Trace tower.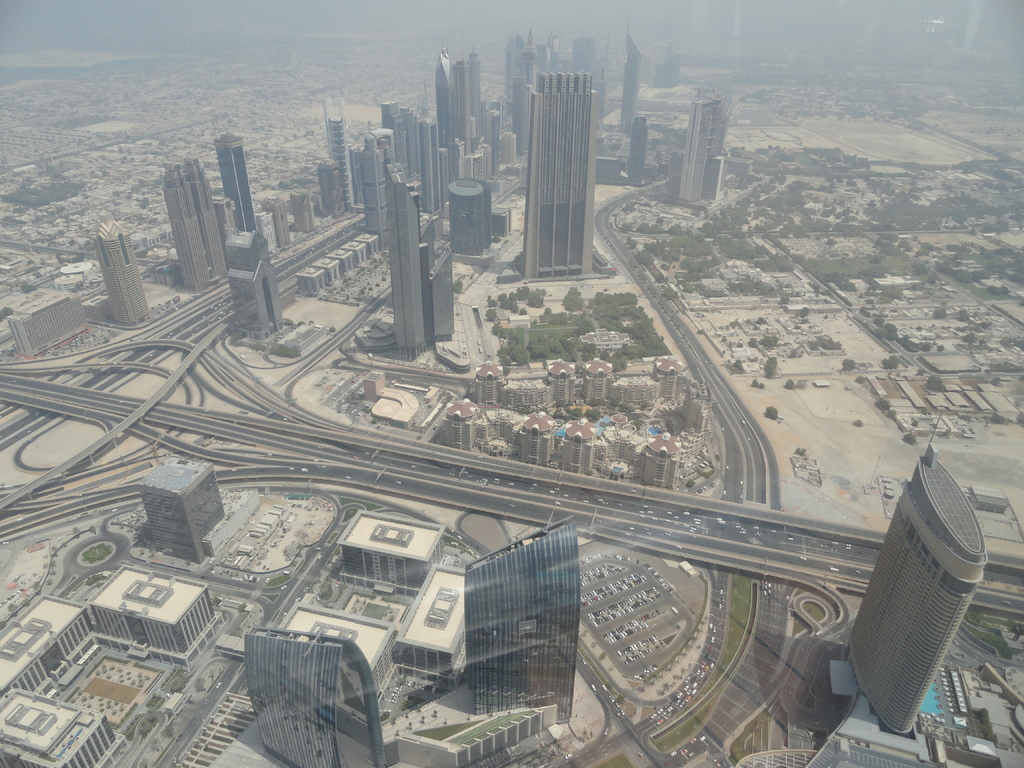
Traced to 217, 137, 255, 229.
